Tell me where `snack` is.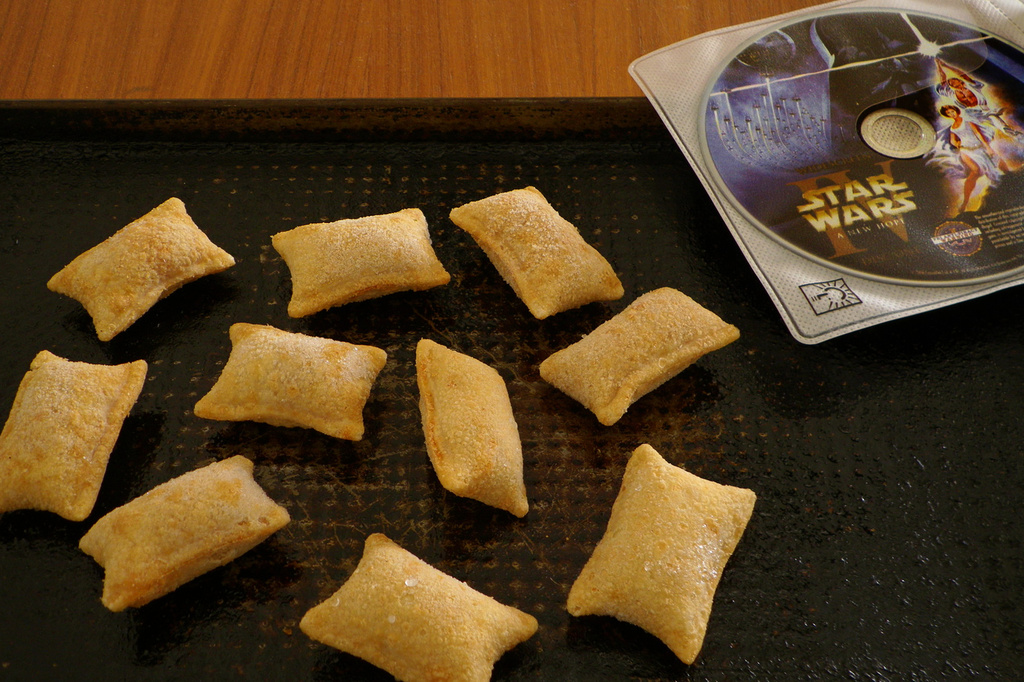
`snack` is at bbox=[296, 532, 540, 681].
